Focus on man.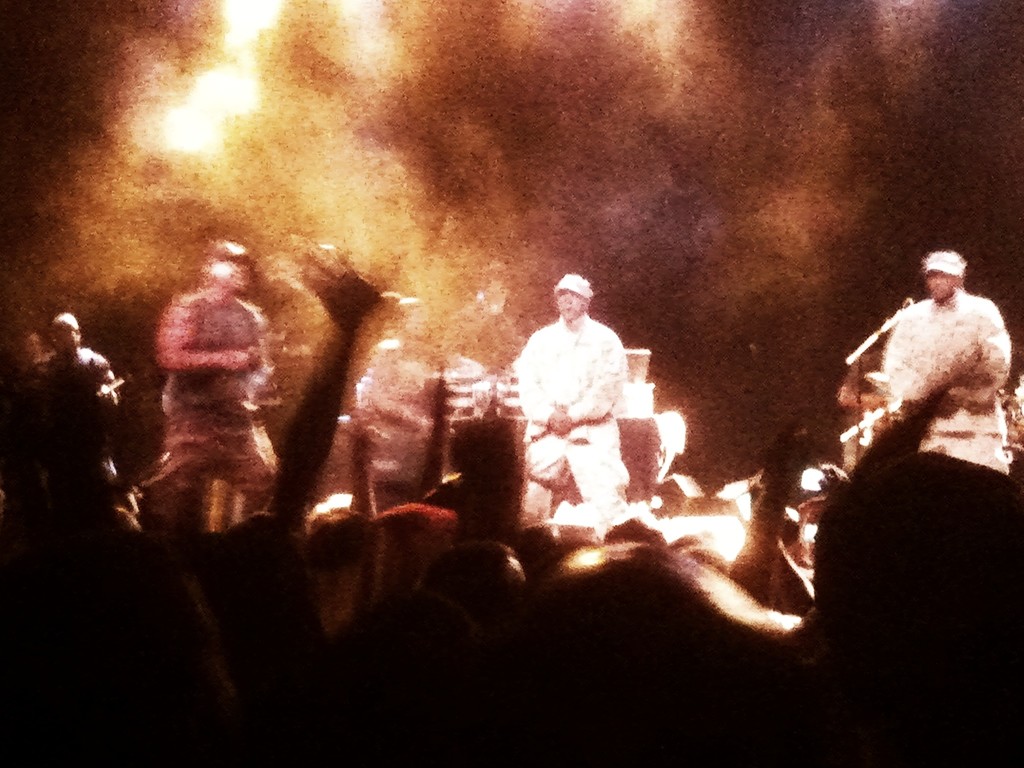
Focused at select_region(148, 245, 274, 527).
